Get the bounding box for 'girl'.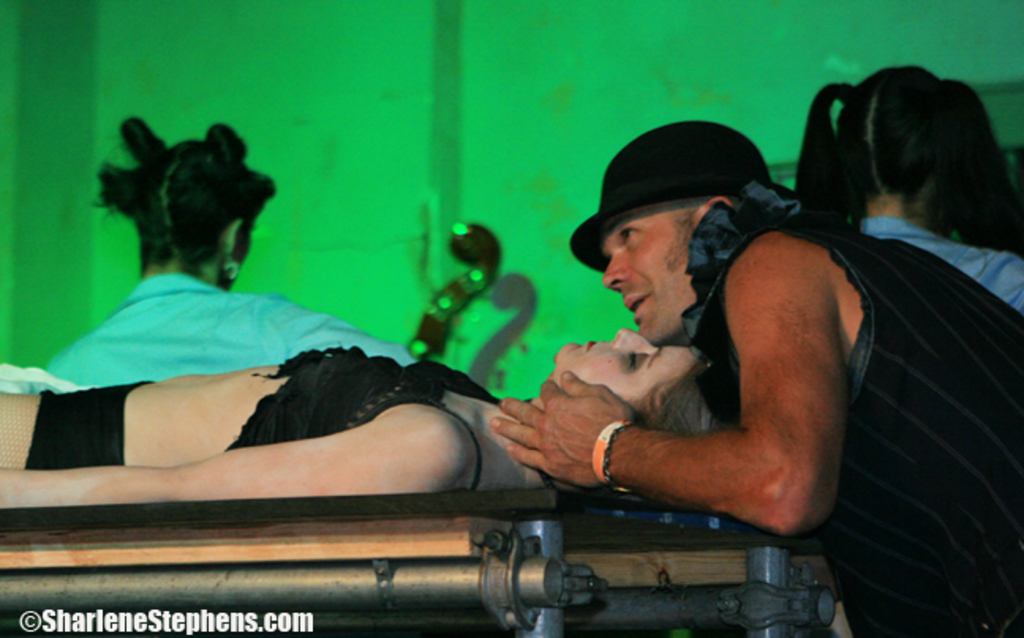
{"x1": 0, "y1": 325, "x2": 714, "y2": 515}.
